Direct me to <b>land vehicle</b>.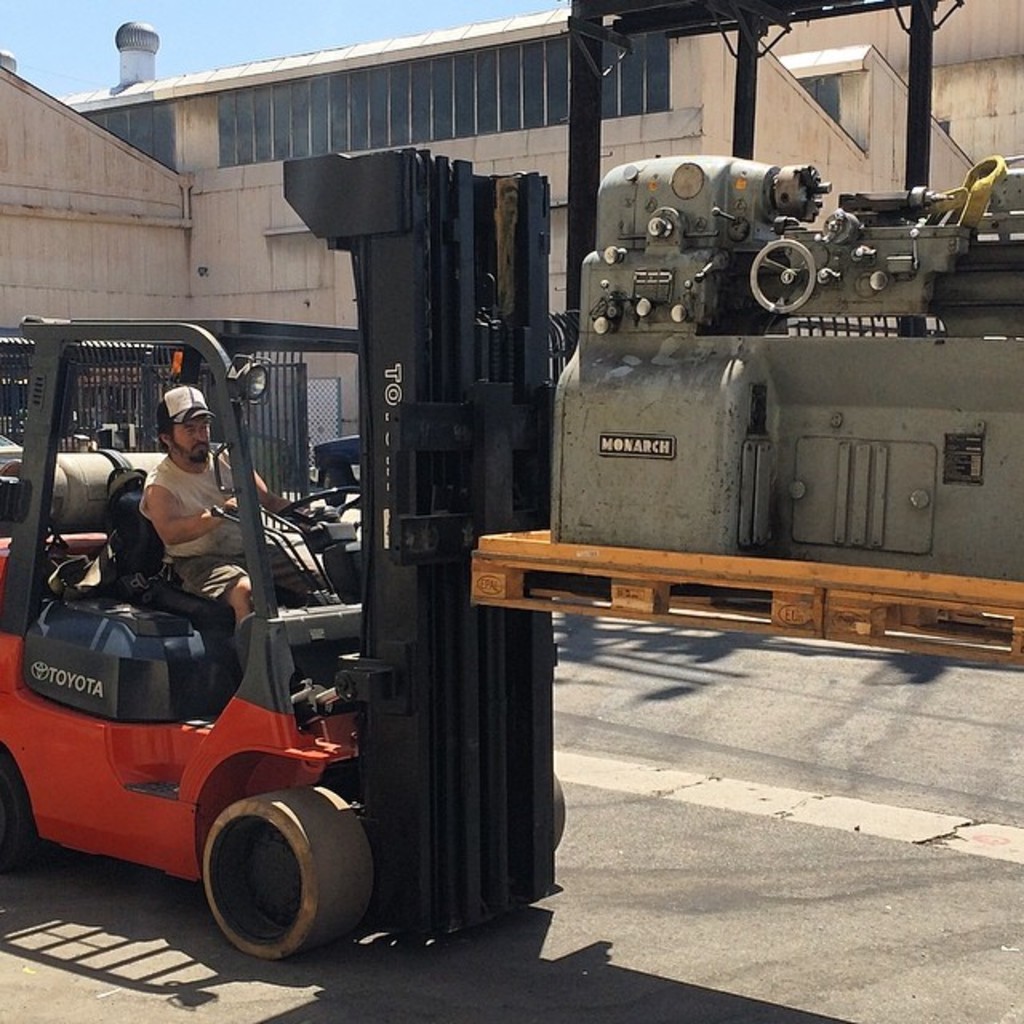
Direction: x1=0, y1=314, x2=566, y2=954.
